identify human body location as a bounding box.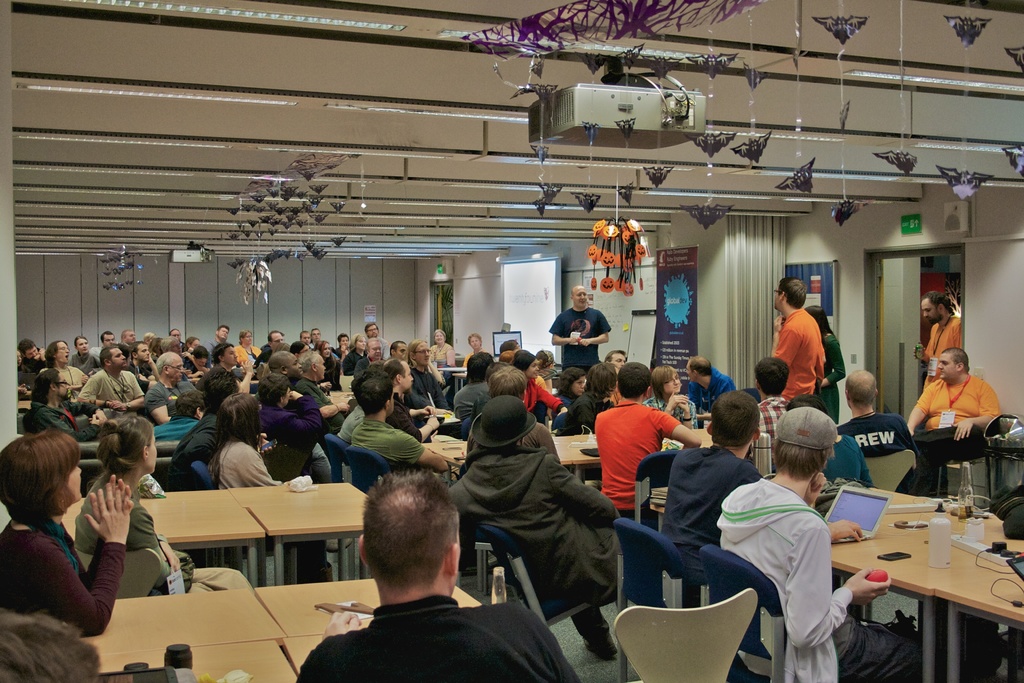
bbox=(267, 345, 302, 379).
